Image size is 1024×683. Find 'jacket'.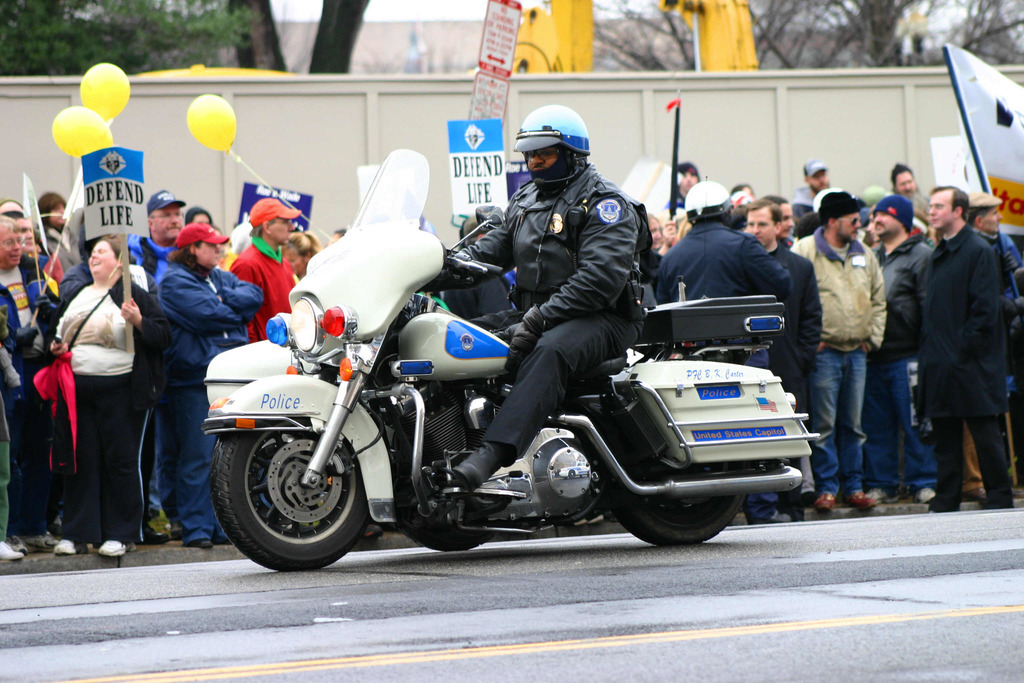
<box>0,249,54,381</box>.
